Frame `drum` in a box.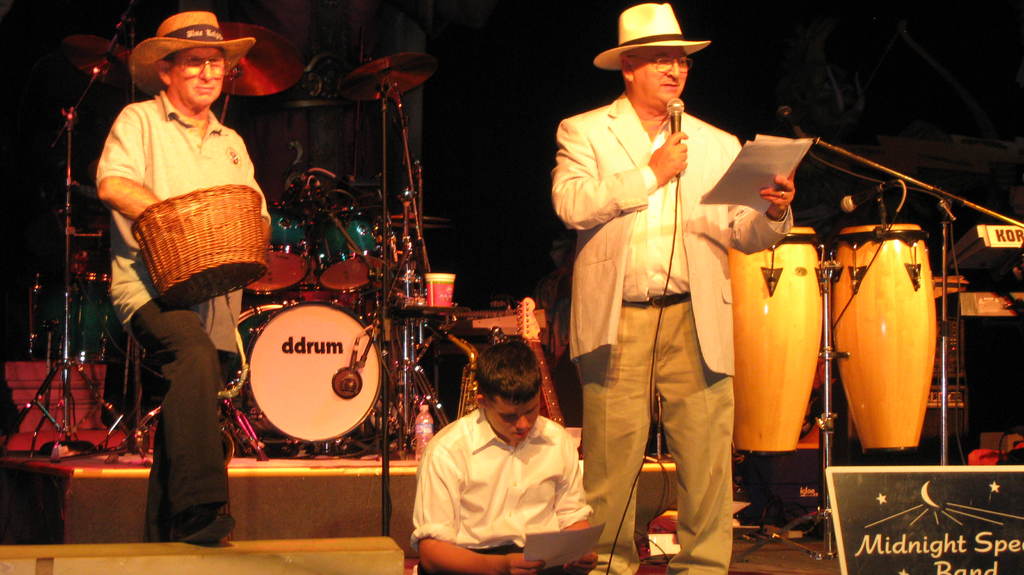
{"x1": 831, "y1": 222, "x2": 935, "y2": 457}.
